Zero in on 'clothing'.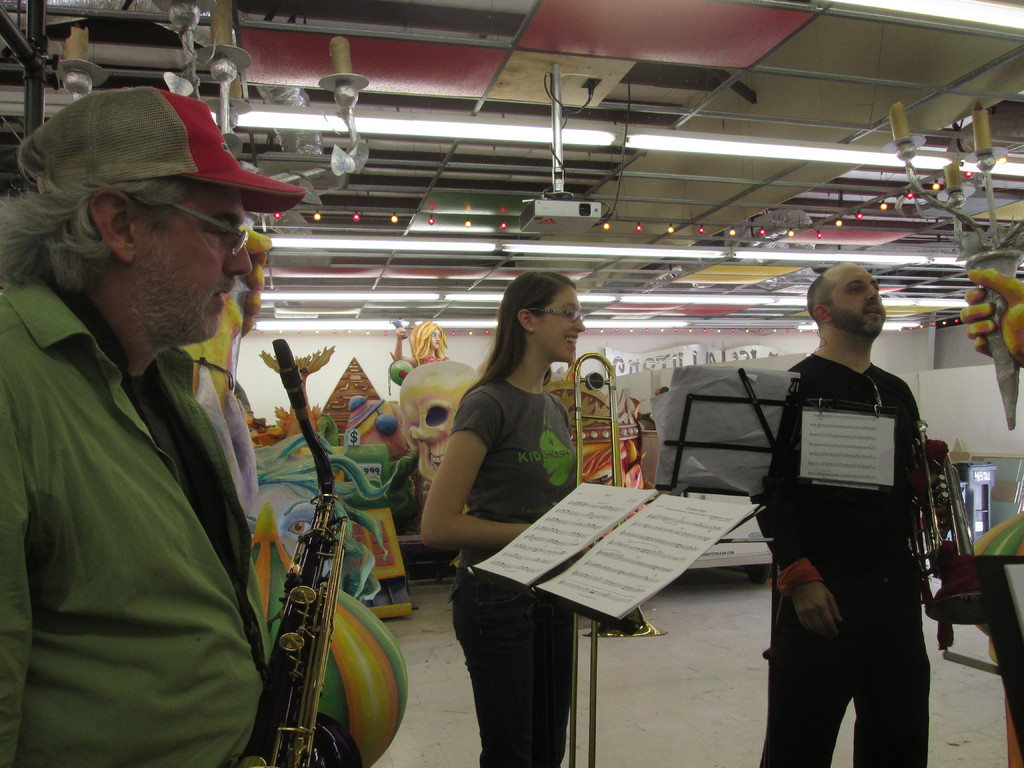
Zeroed in: 741:265:954:753.
